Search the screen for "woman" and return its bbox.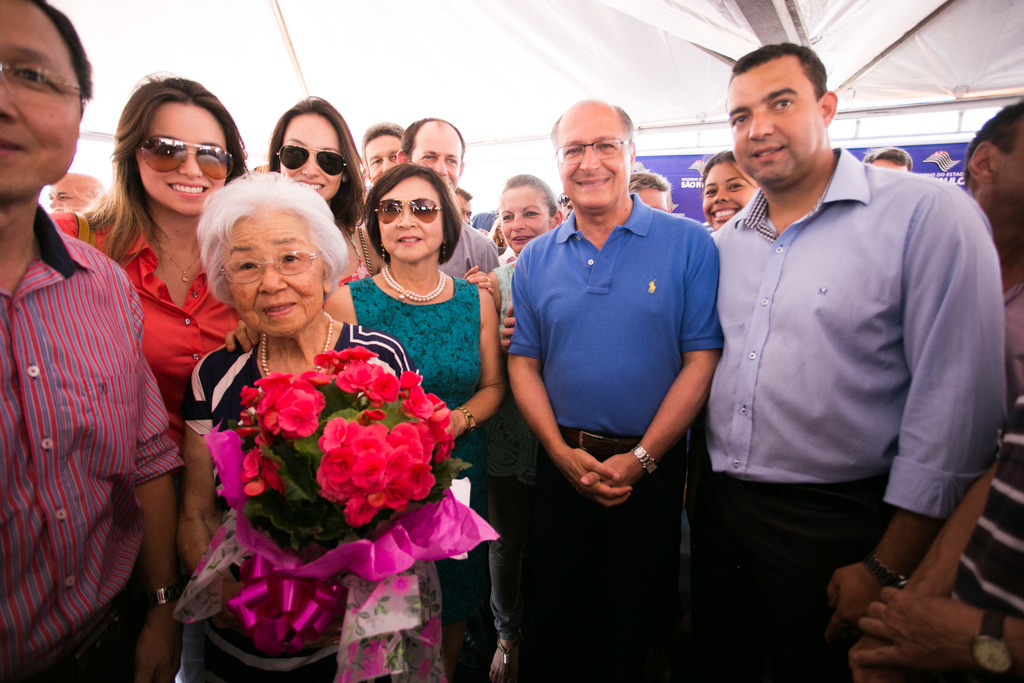
Found: (x1=700, y1=147, x2=766, y2=230).
